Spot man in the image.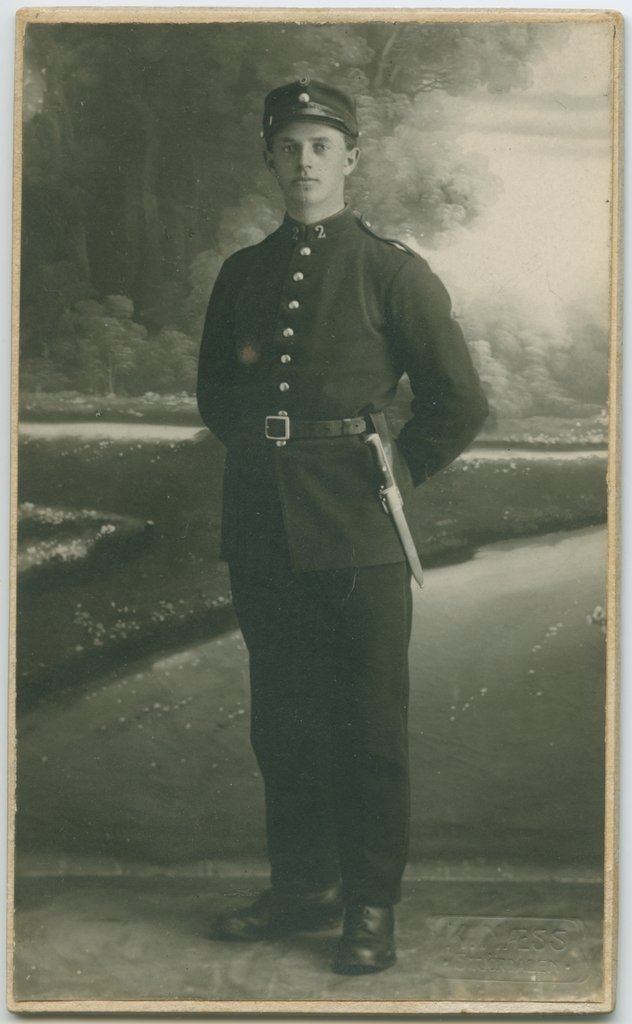
man found at 184:76:478:969.
